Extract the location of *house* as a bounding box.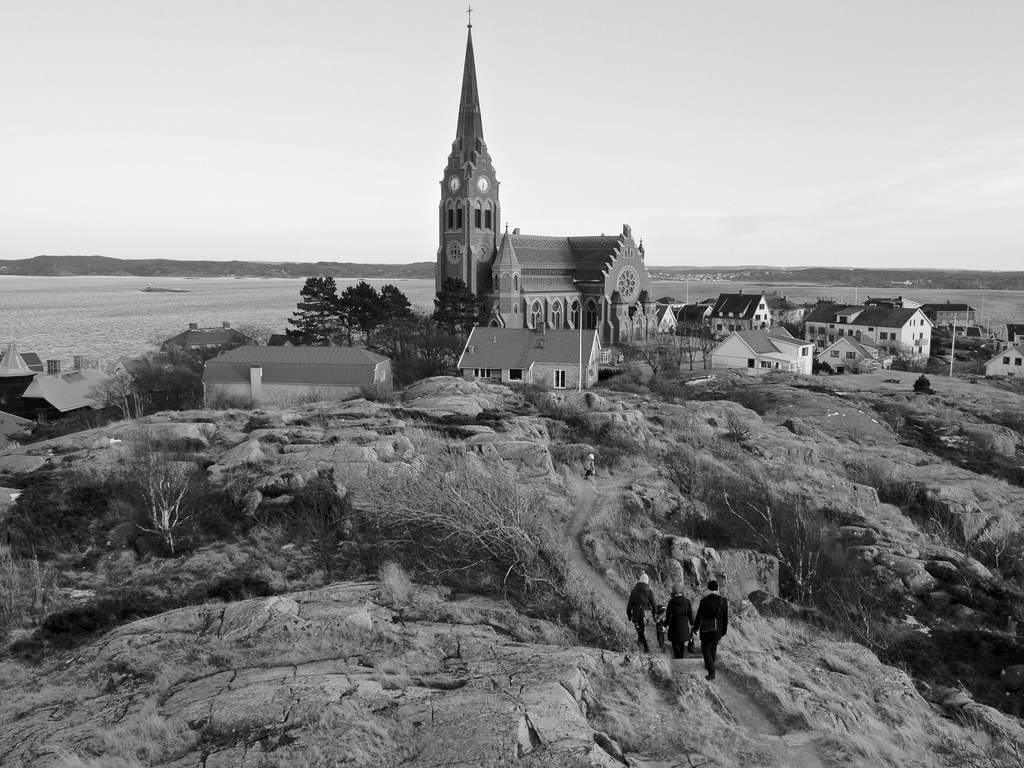
locate(813, 333, 892, 376).
